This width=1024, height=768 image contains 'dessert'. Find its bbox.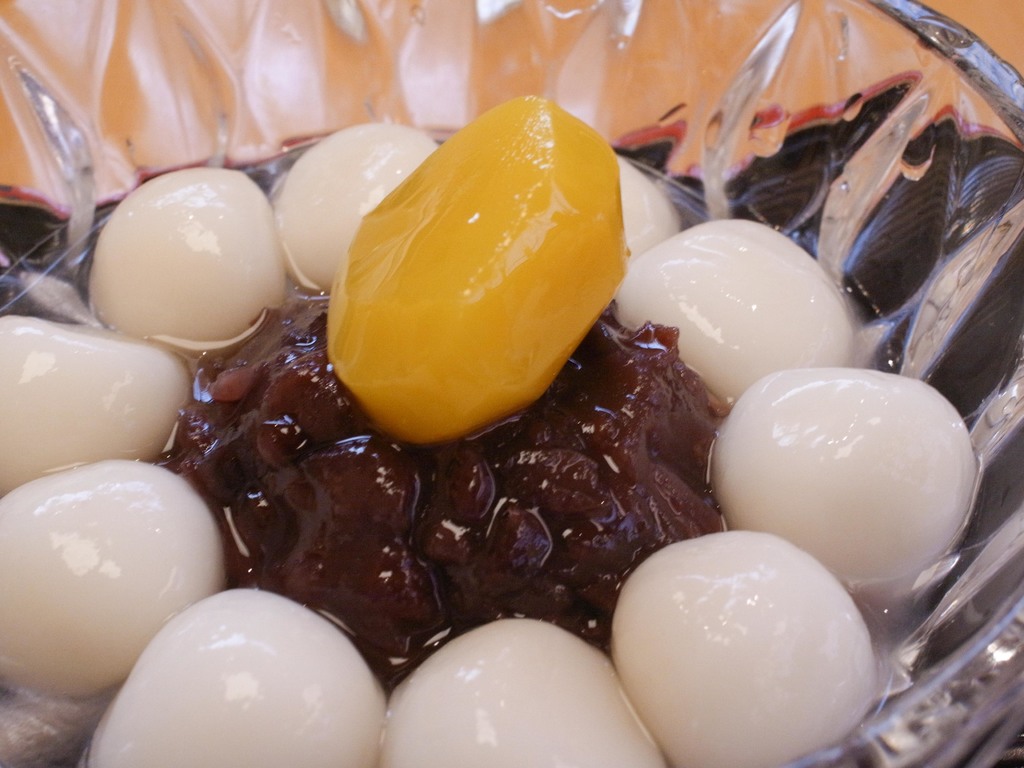
rect(92, 585, 387, 767).
